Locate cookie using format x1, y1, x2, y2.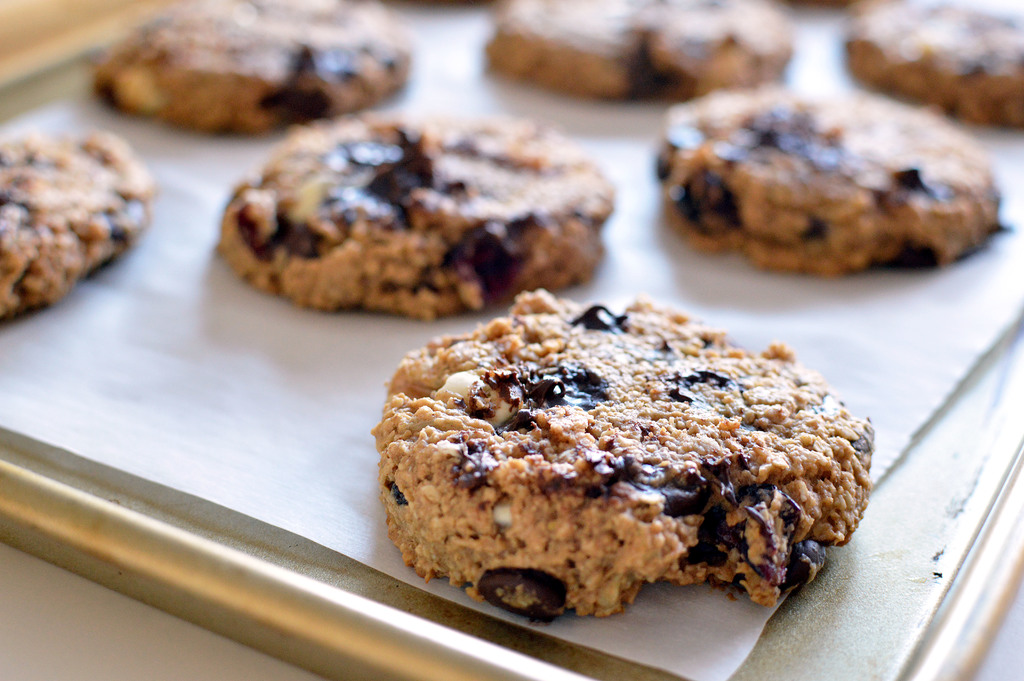
215, 109, 615, 324.
